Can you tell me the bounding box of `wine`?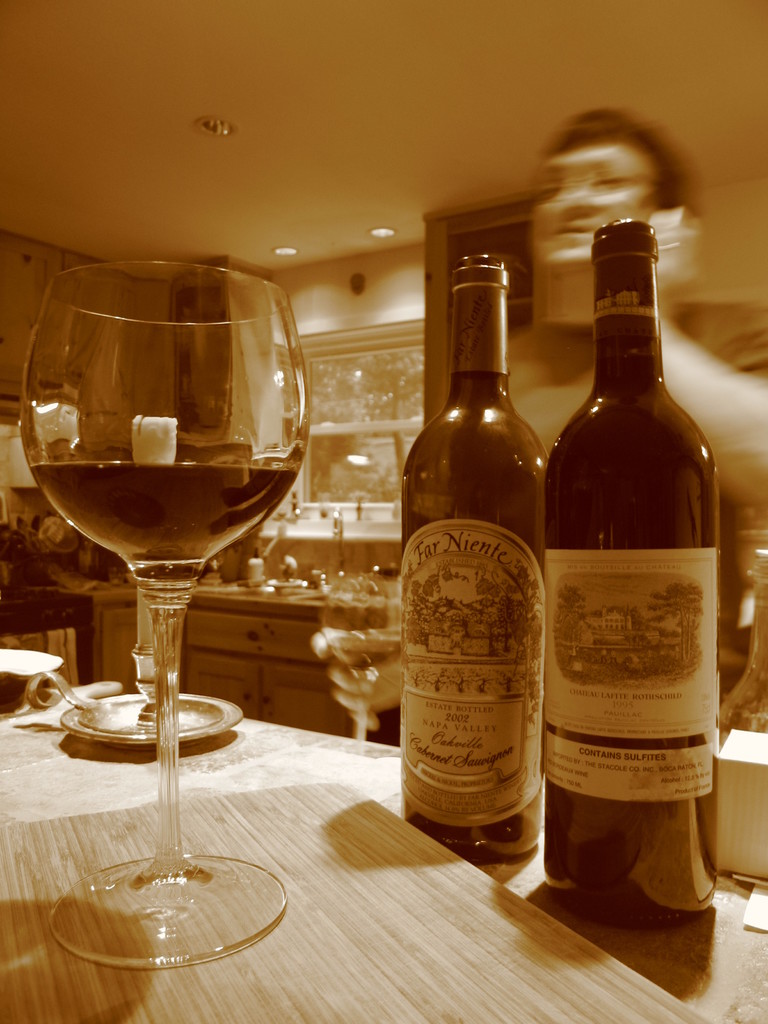
394:245:543:861.
